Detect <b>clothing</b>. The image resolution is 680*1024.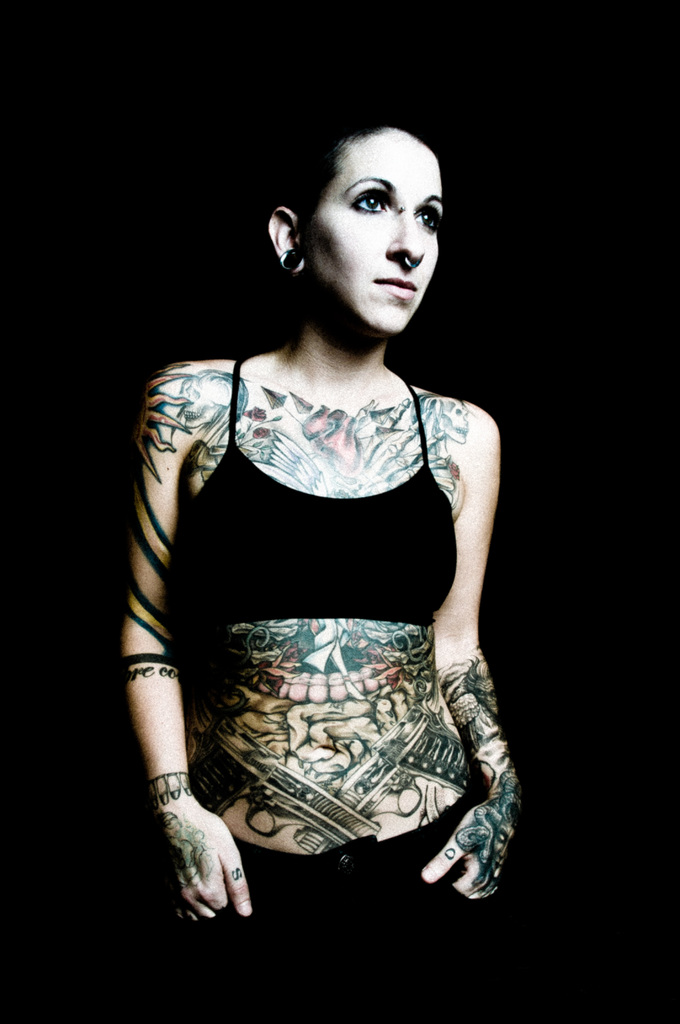
{"left": 183, "top": 354, "right": 457, "bottom": 621}.
